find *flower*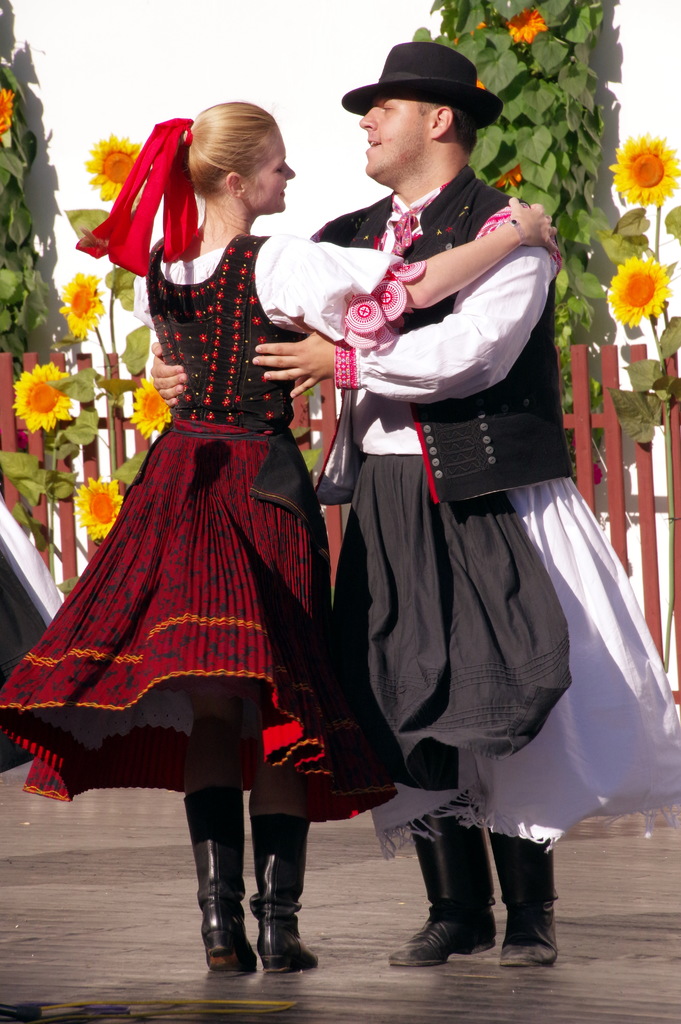
box=[9, 353, 90, 429]
